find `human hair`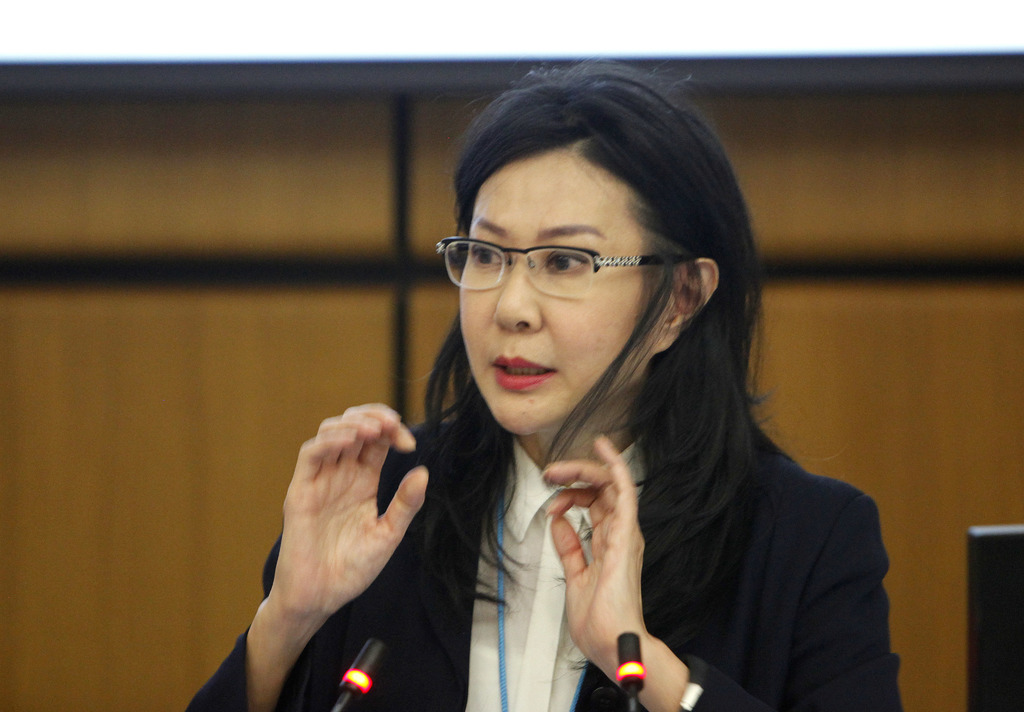
region(420, 77, 806, 617)
